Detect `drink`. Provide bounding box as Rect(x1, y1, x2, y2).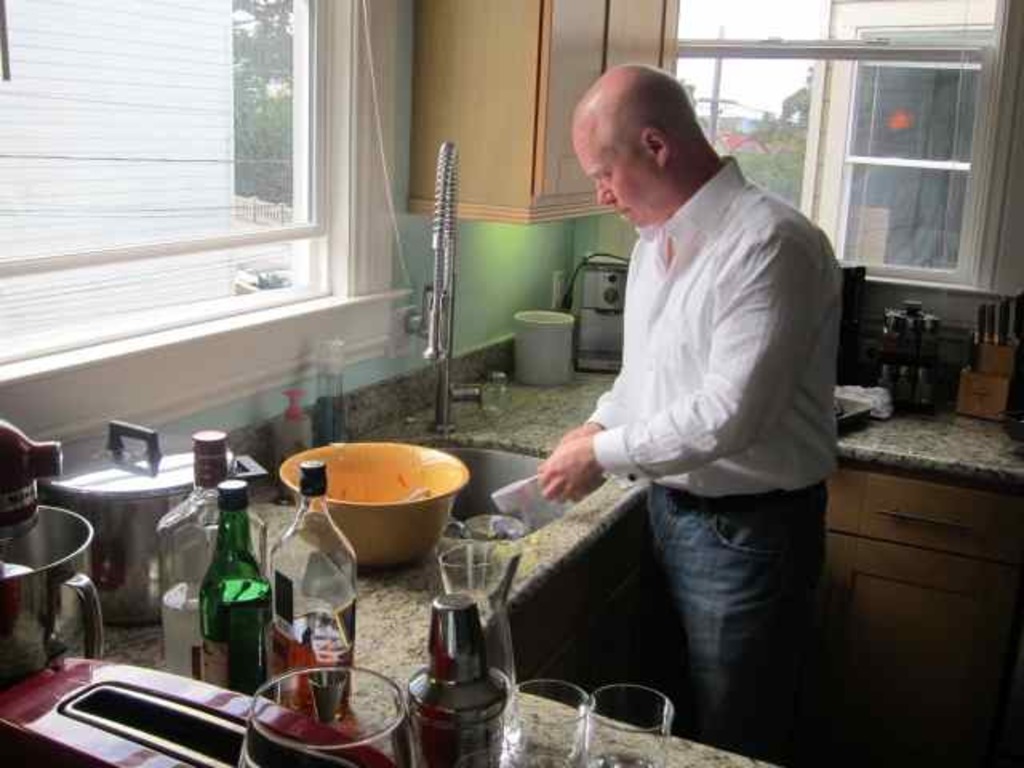
Rect(269, 608, 352, 720).
